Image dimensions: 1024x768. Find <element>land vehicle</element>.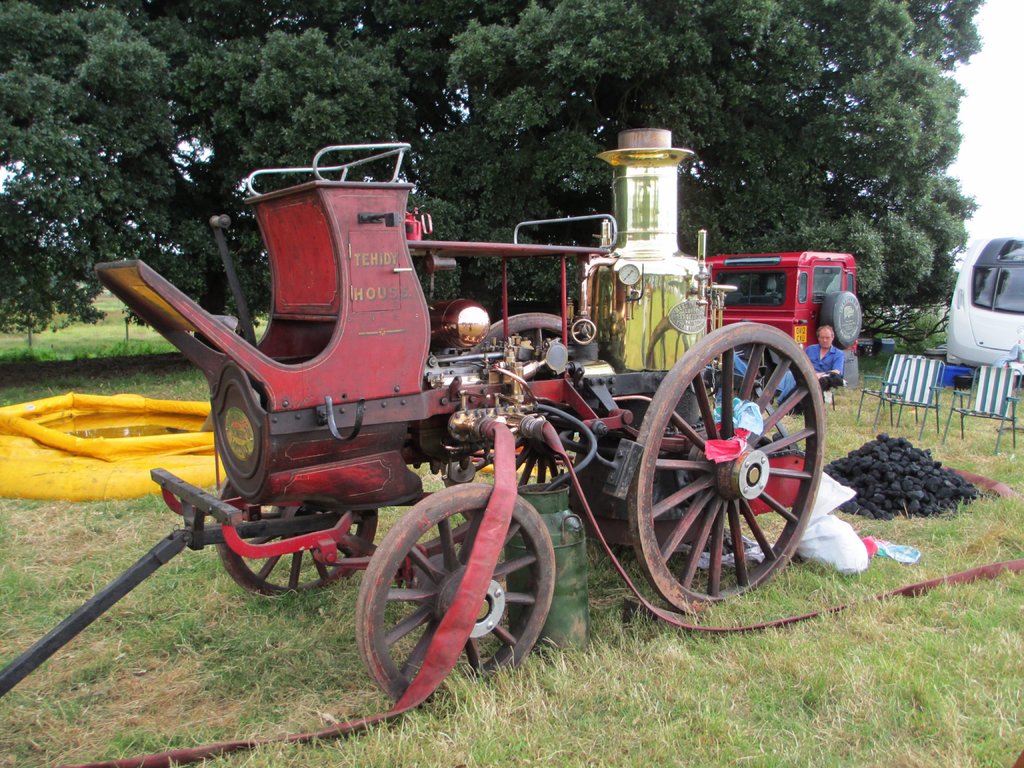
<region>940, 230, 1023, 383</region>.
